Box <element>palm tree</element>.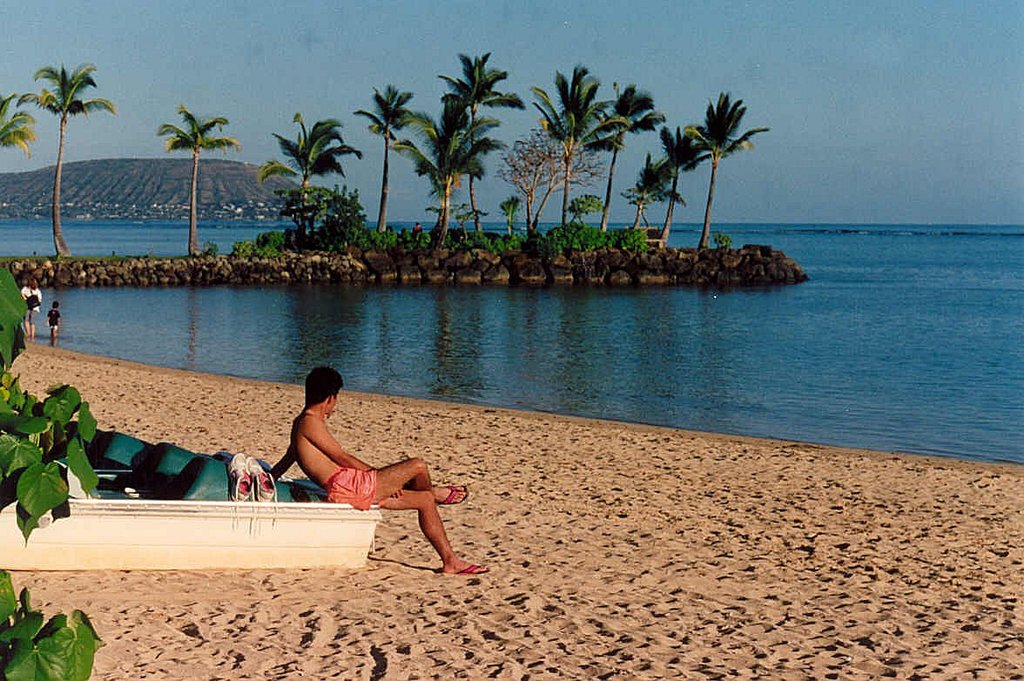
(433,60,471,267).
